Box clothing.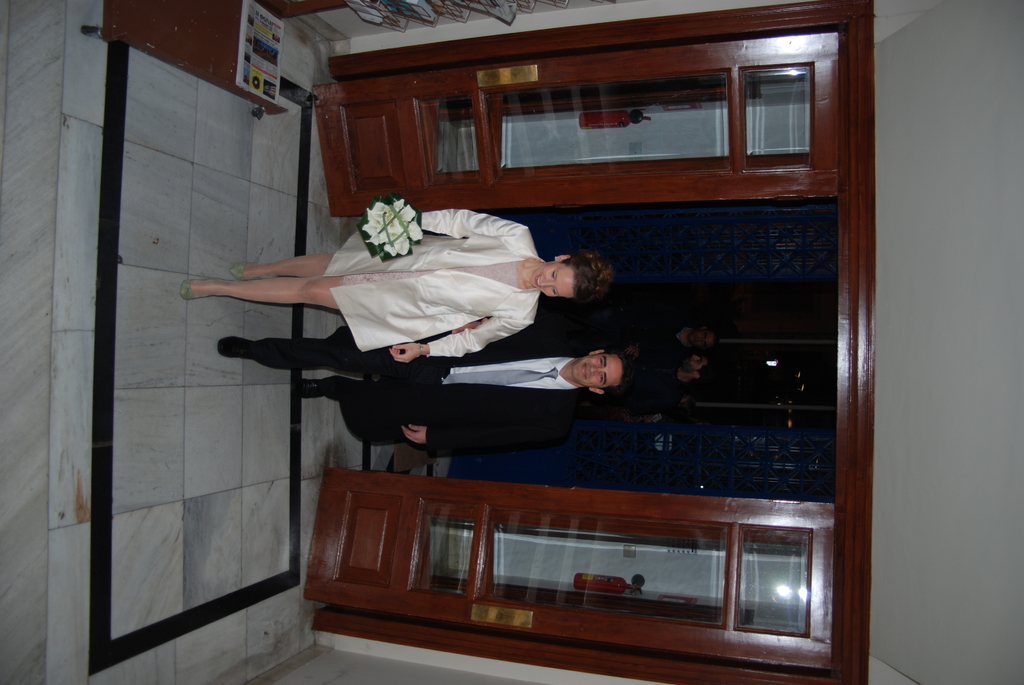
<region>319, 205, 541, 359</region>.
